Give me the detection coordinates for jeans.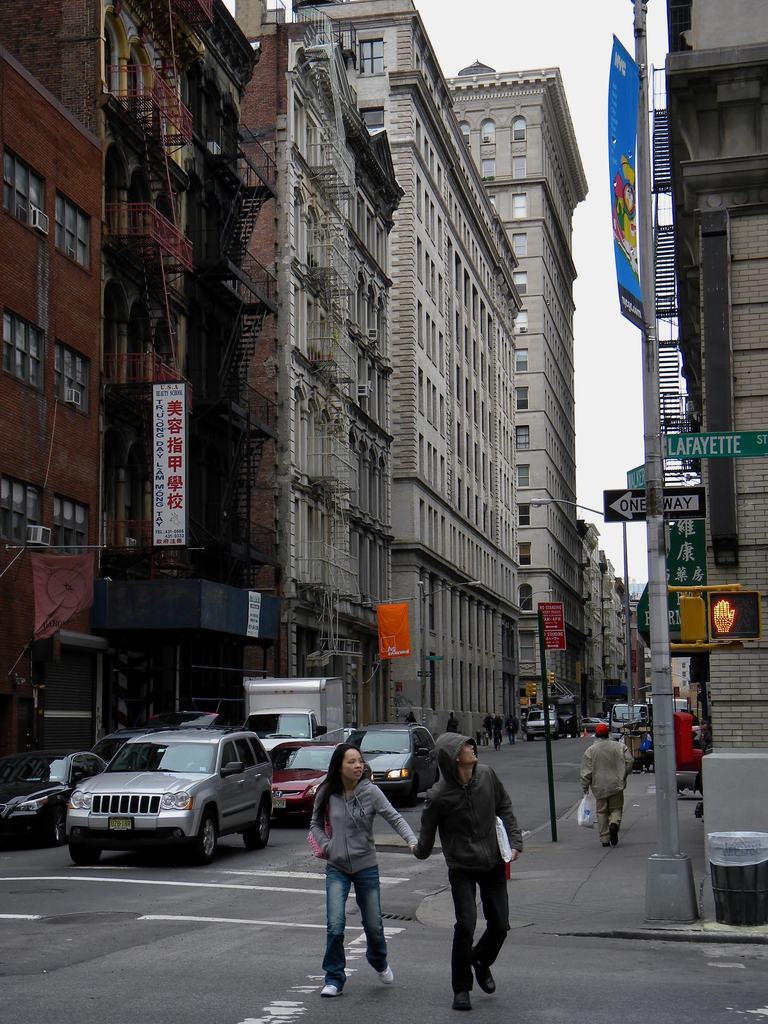
309,856,396,989.
